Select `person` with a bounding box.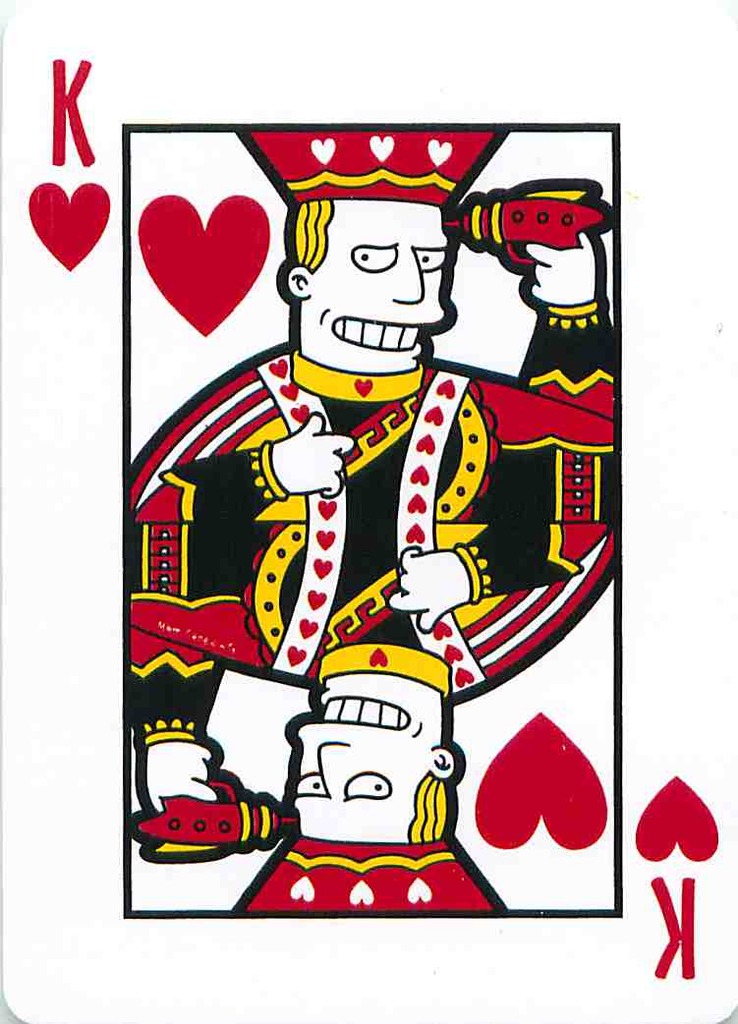
<box>254,598,472,901</box>.
